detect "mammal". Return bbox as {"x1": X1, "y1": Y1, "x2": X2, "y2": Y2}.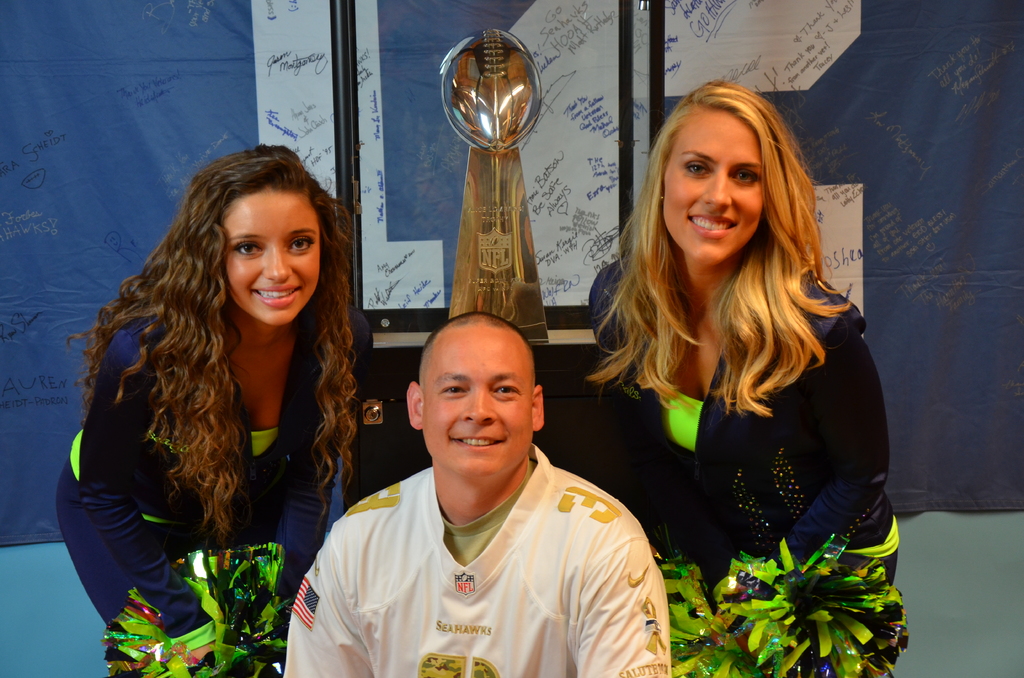
{"x1": 580, "y1": 81, "x2": 915, "y2": 677}.
